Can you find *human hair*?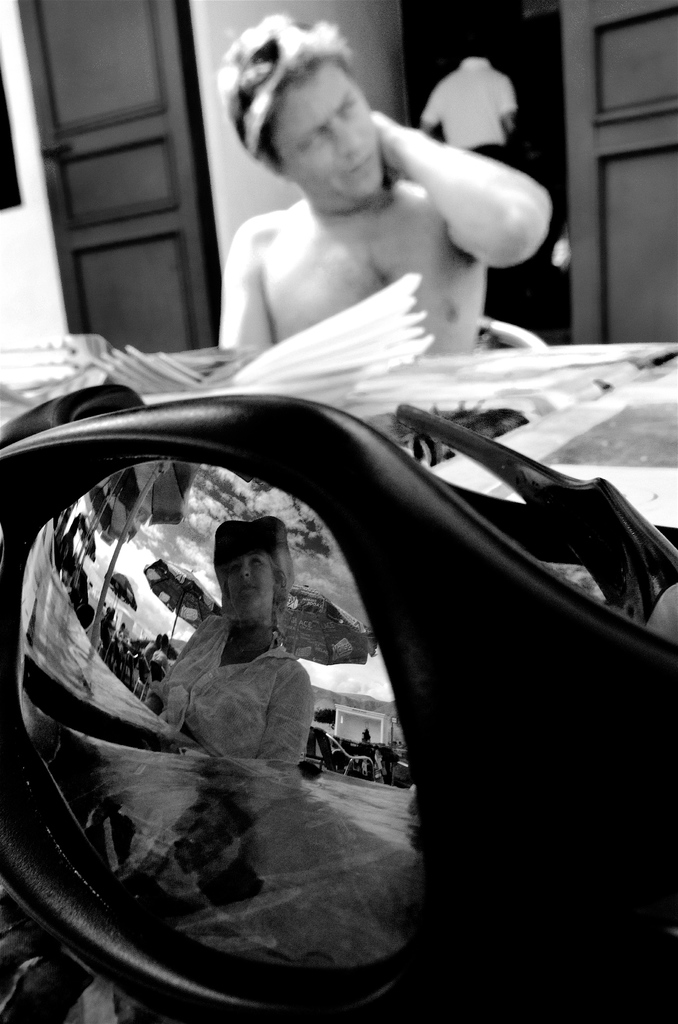
Yes, bounding box: [x1=218, y1=12, x2=348, y2=170].
